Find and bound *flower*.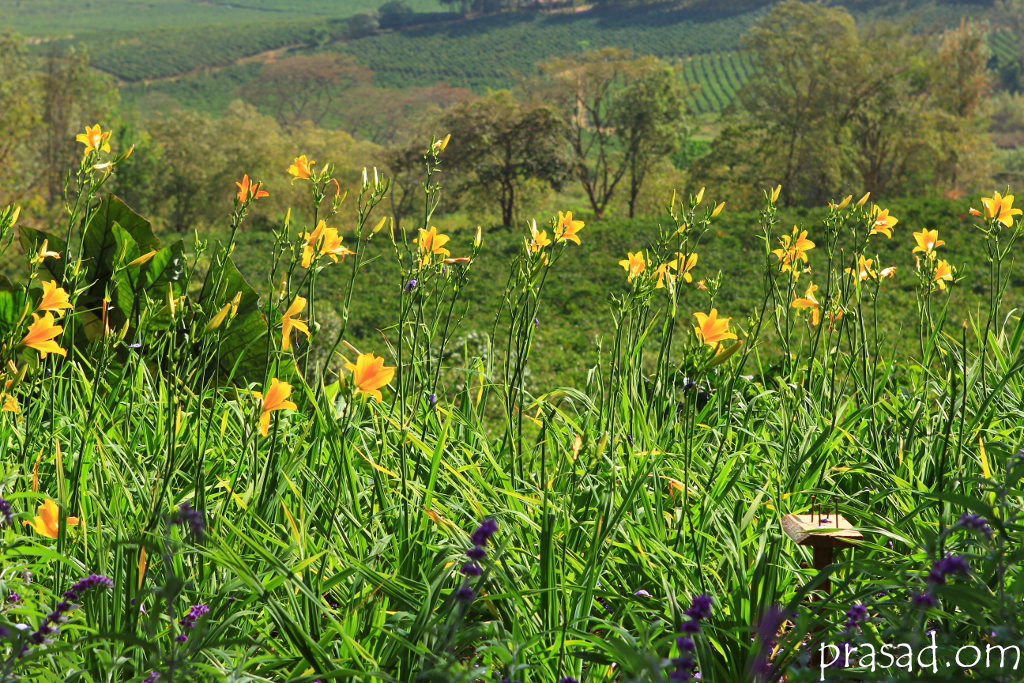
Bound: bbox(856, 194, 872, 211).
